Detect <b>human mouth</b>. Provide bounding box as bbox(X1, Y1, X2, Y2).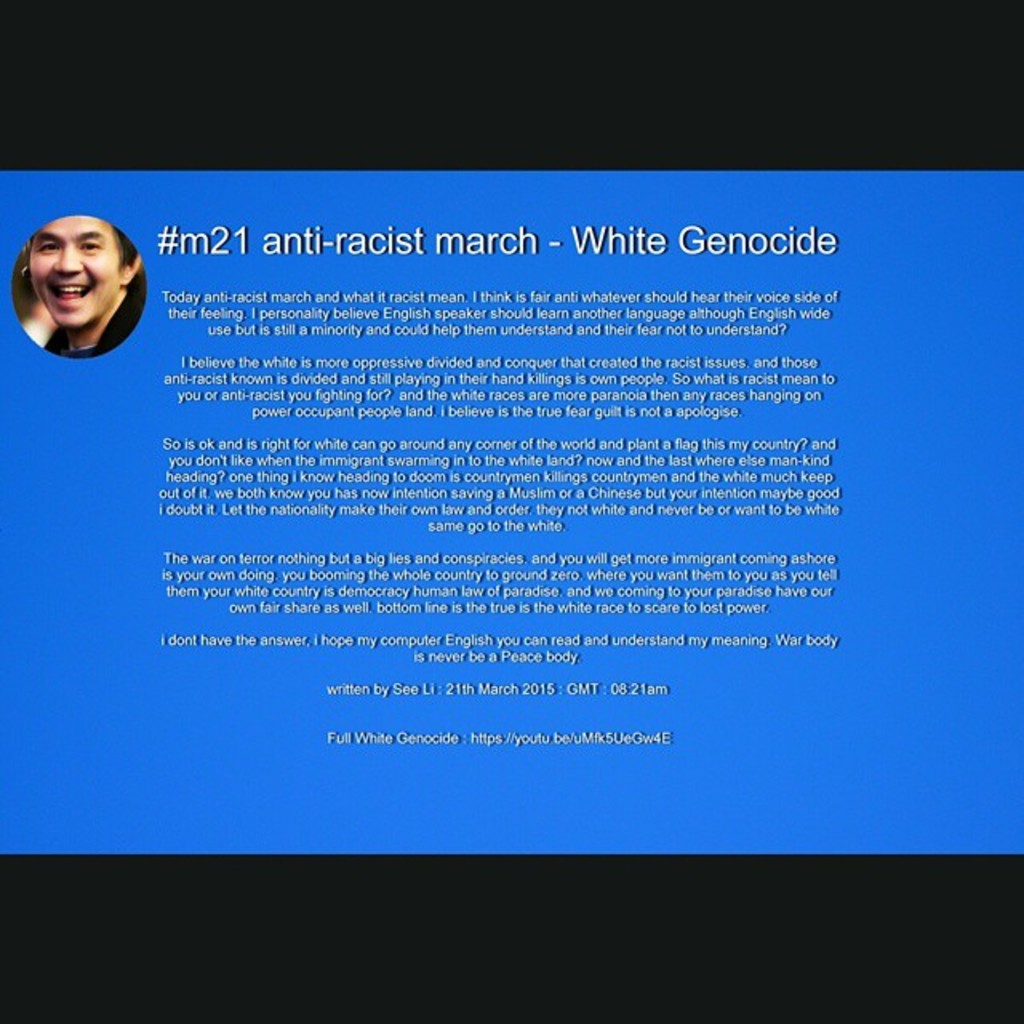
bbox(51, 277, 99, 312).
